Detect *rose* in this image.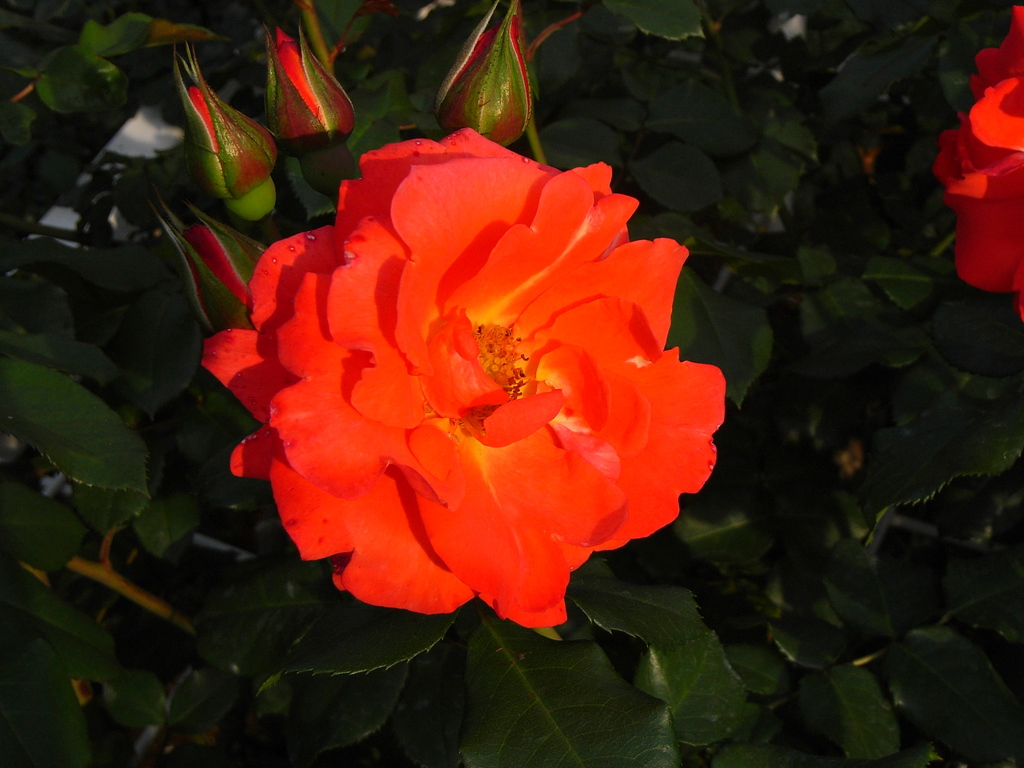
Detection: 202,124,728,625.
